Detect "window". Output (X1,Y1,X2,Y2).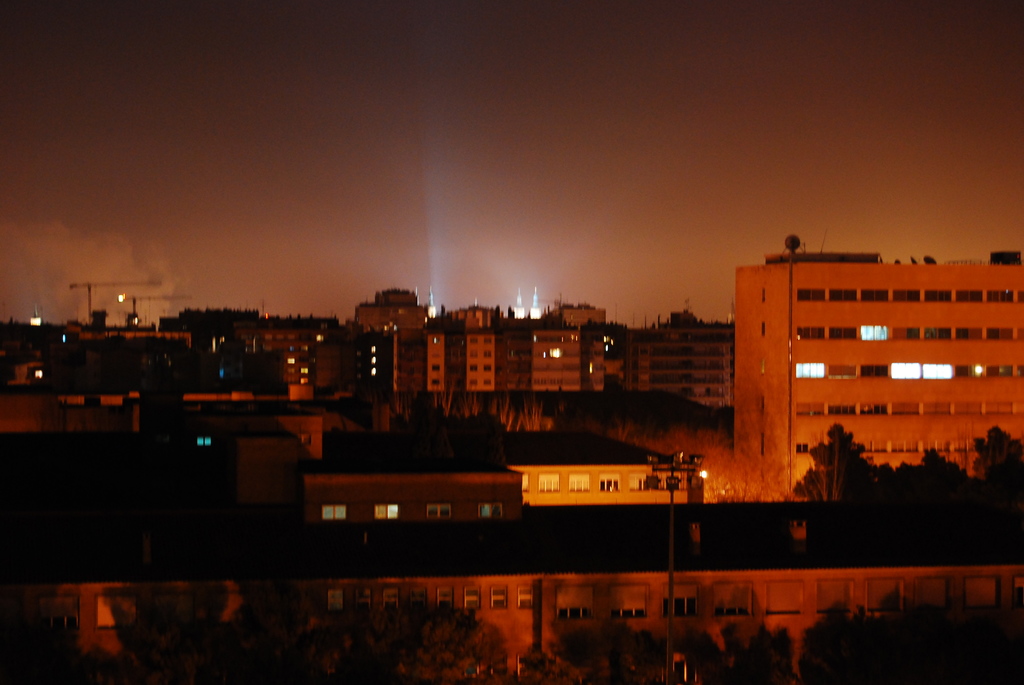
(800,288,824,301).
